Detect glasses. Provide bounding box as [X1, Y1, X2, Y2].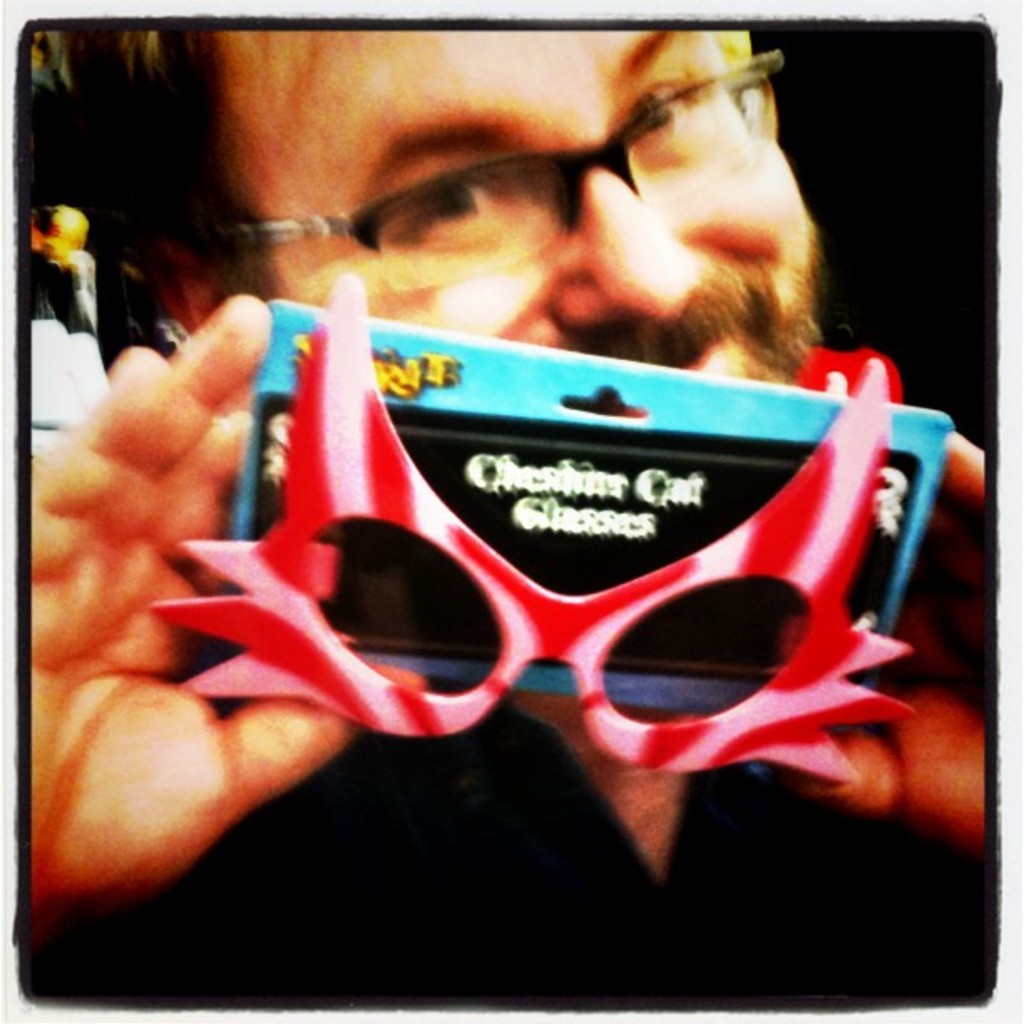
[201, 47, 790, 300].
